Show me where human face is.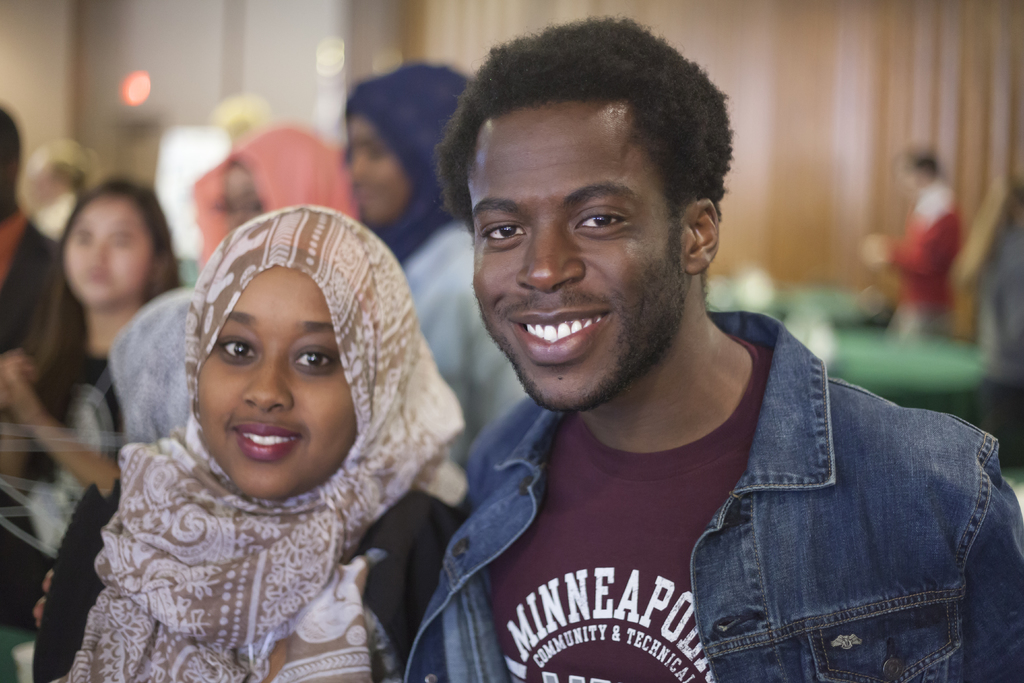
human face is at <box>467,97,687,413</box>.
